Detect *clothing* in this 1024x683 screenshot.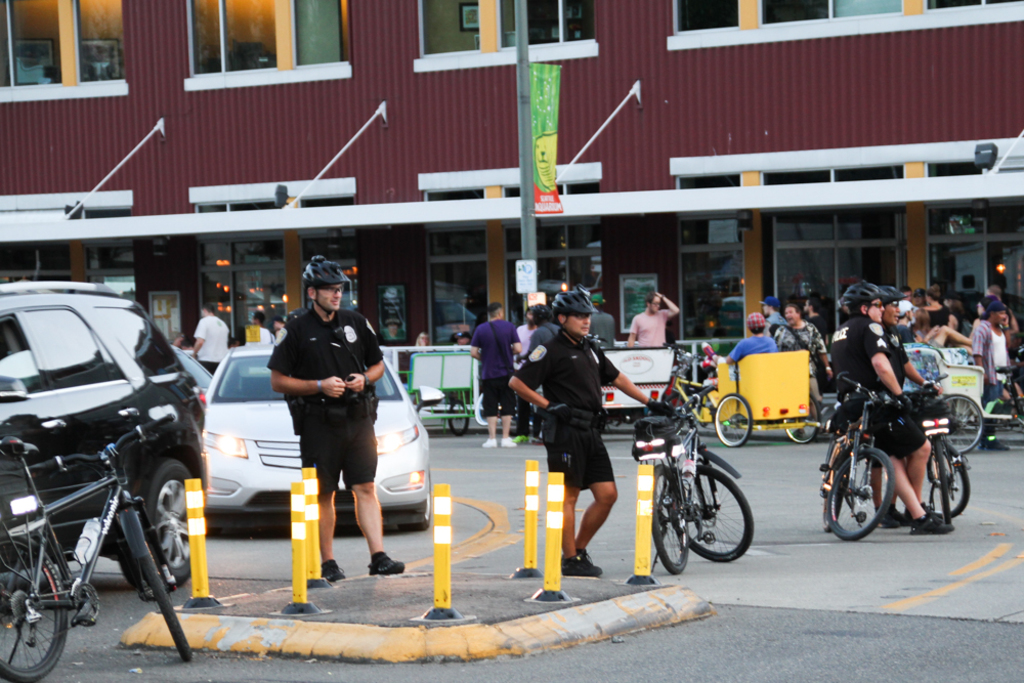
Detection: rect(464, 317, 522, 420).
